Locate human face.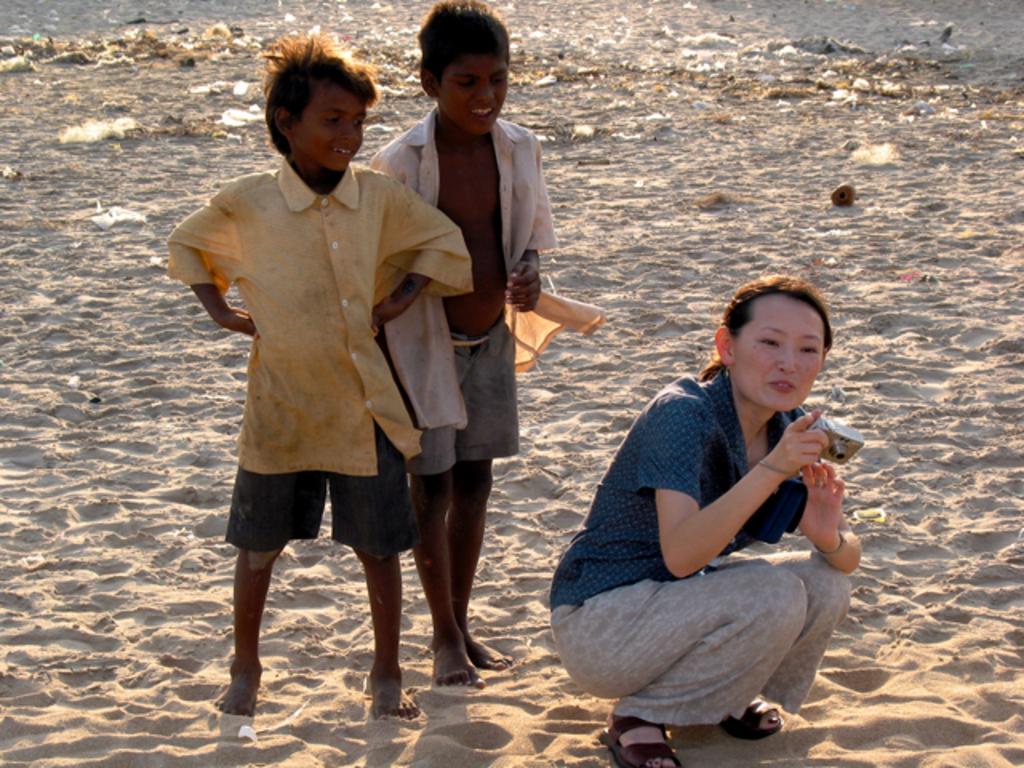
Bounding box: pyautogui.locateOnScreen(296, 90, 368, 171).
